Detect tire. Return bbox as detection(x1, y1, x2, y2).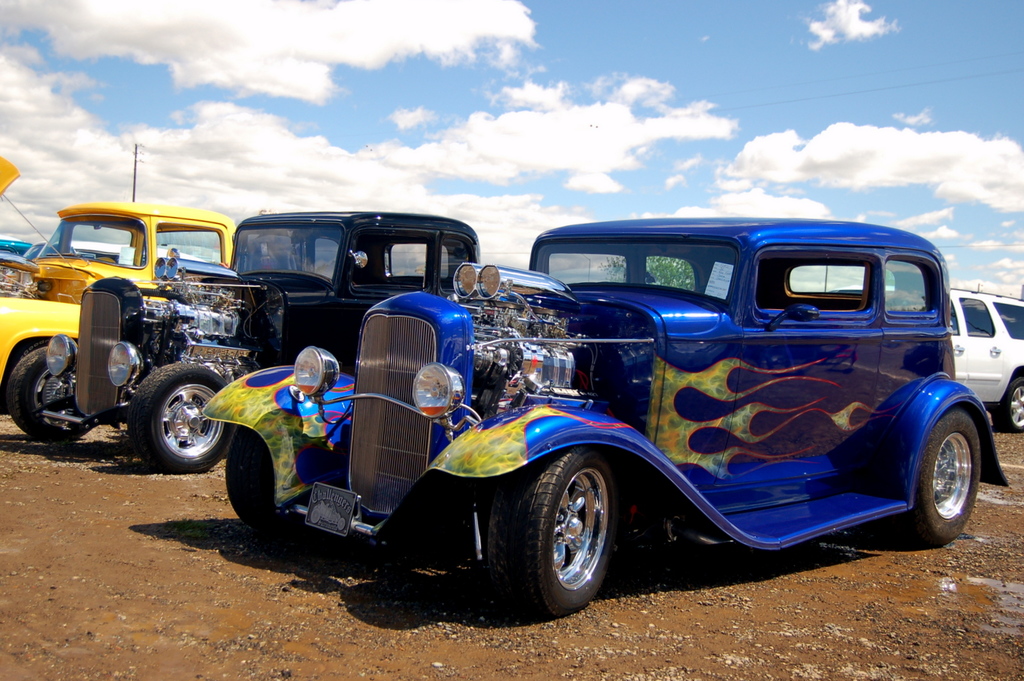
detection(992, 376, 1023, 434).
